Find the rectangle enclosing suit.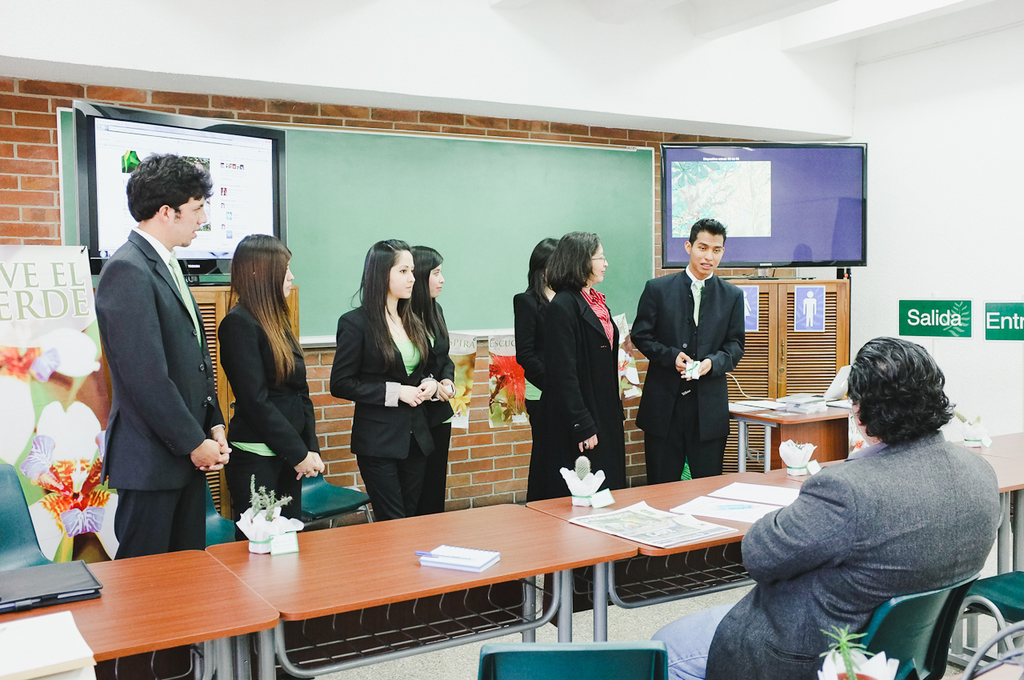
(229,295,320,468).
